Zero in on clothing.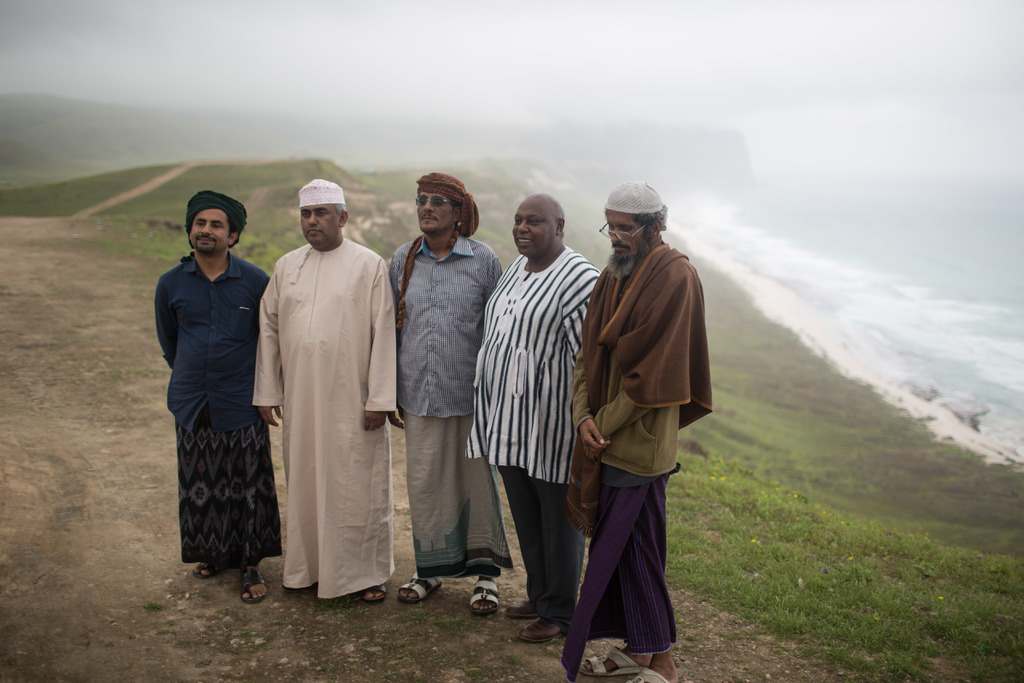
Zeroed in: rect(249, 212, 399, 600).
